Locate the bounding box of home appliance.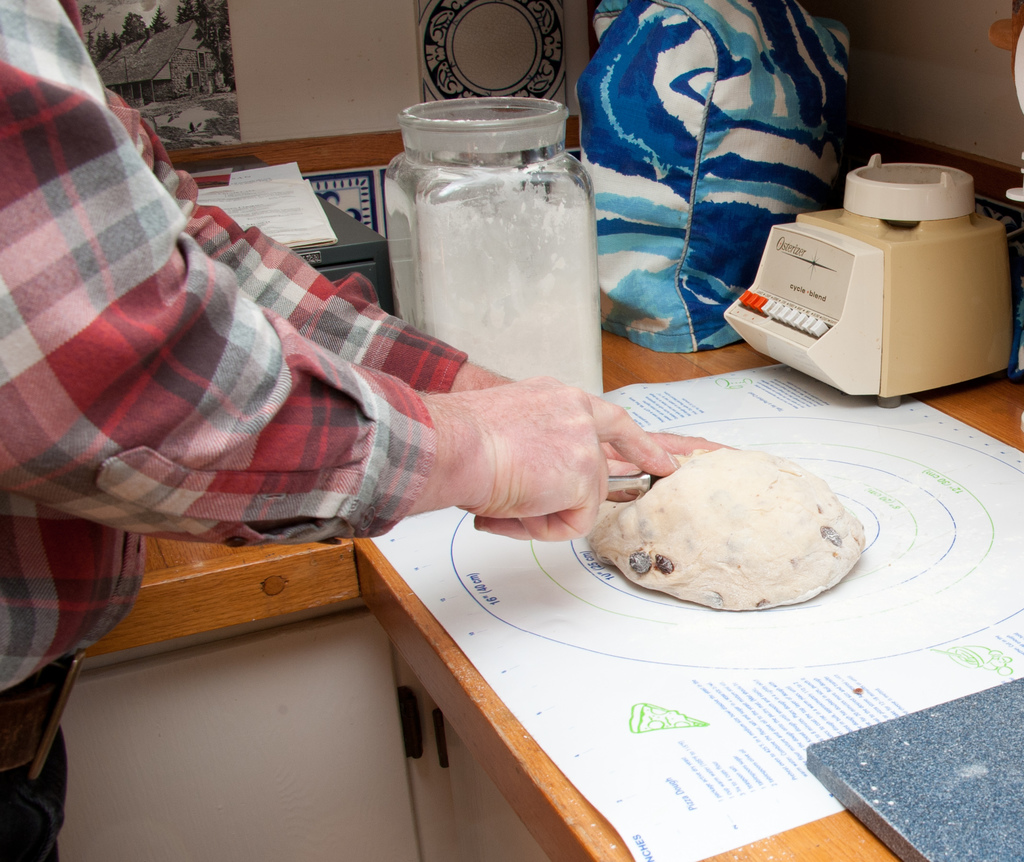
Bounding box: [left=731, top=140, right=1017, bottom=428].
